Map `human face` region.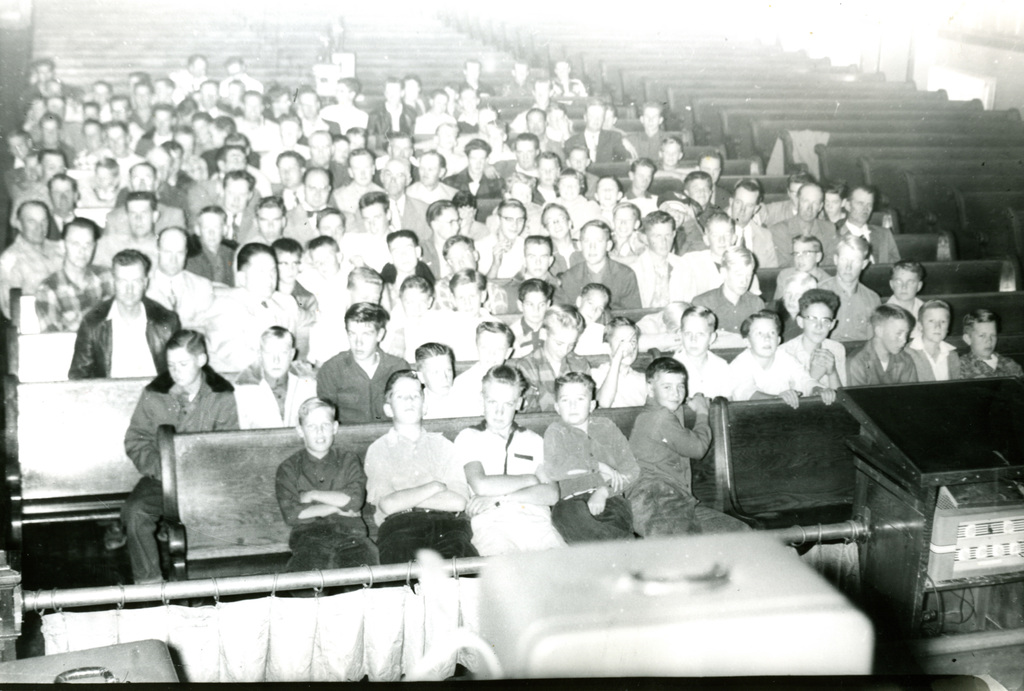
Mapped to {"left": 579, "top": 101, "right": 608, "bottom": 131}.
